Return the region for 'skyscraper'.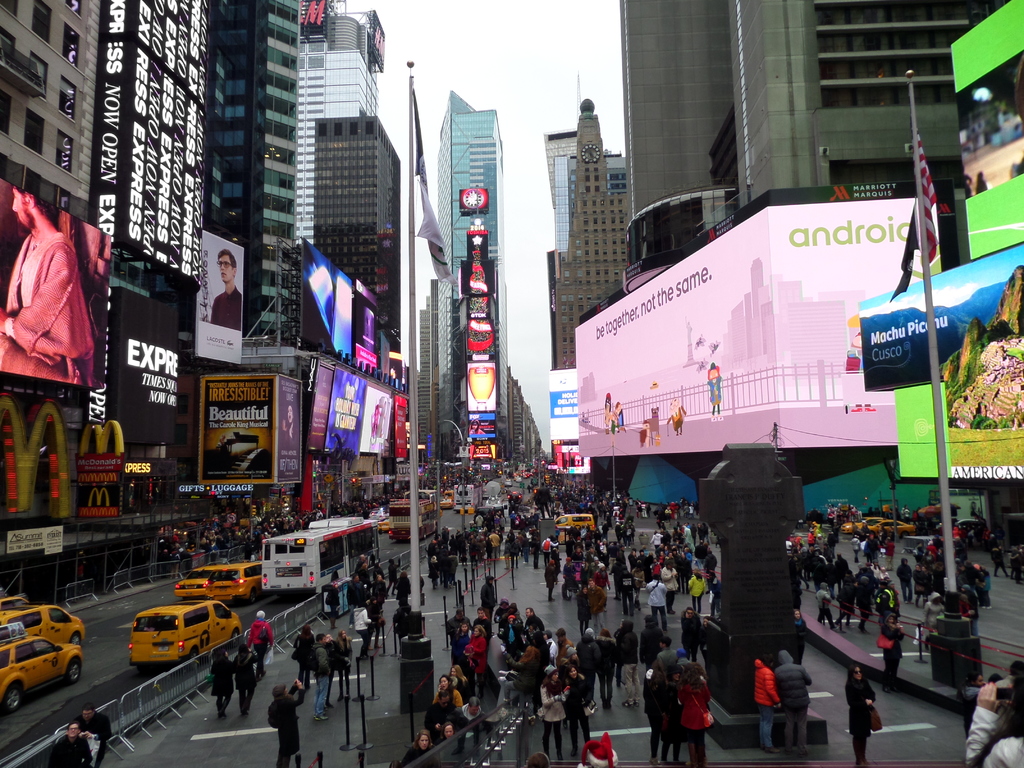
[left=534, top=86, right=632, bottom=380].
